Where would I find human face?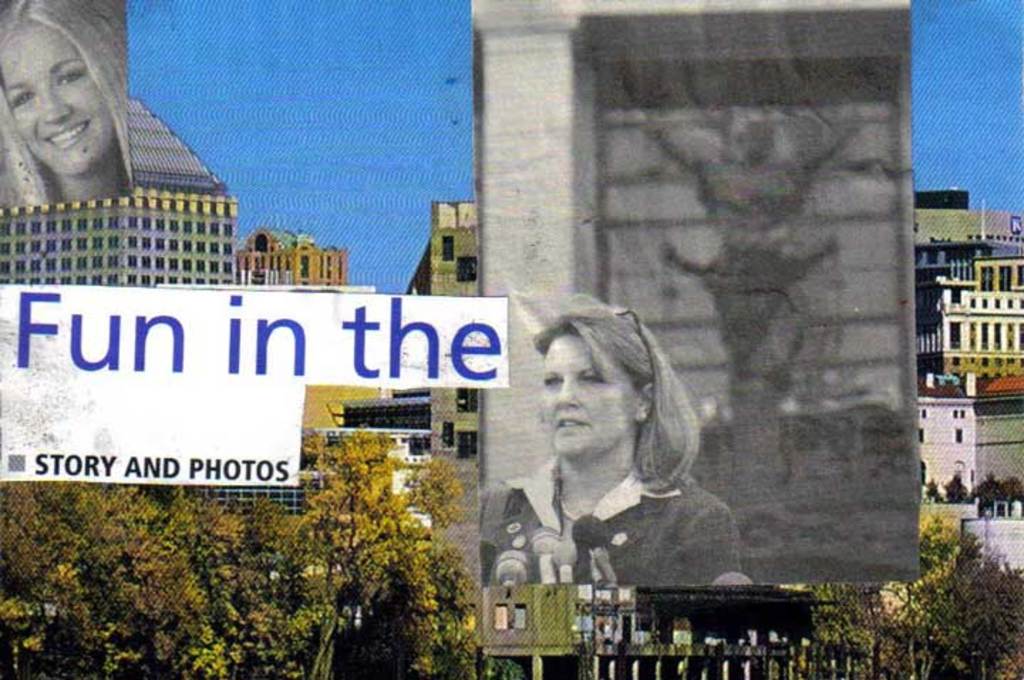
At Rect(0, 18, 119, 181).
